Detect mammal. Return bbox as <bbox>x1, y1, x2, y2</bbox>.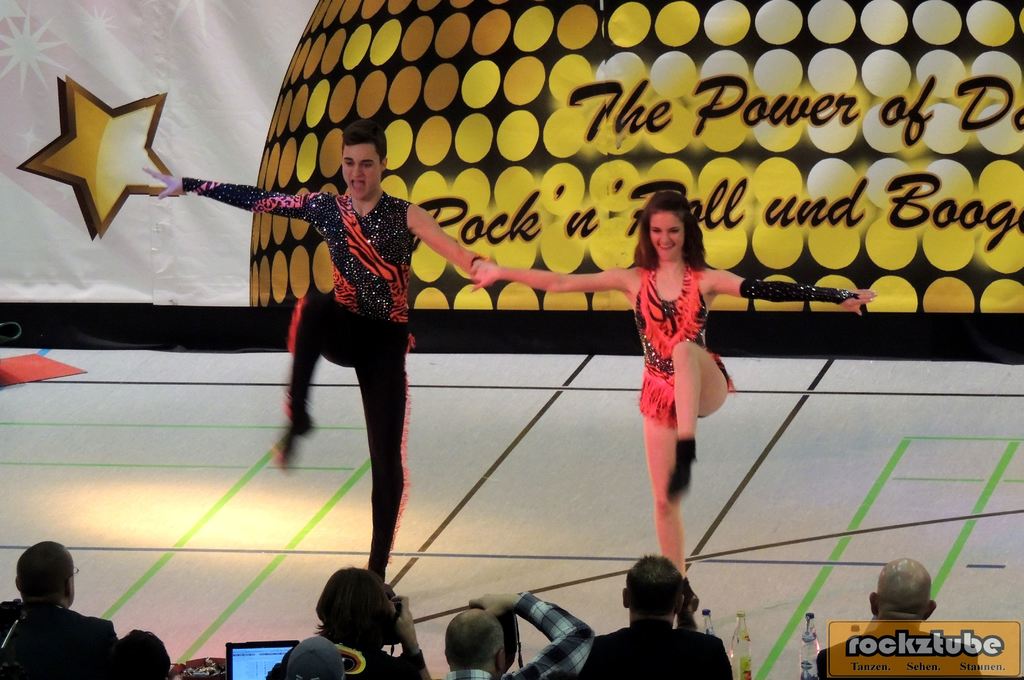
<bbox>474, 179, 883, 600</bbox>.
